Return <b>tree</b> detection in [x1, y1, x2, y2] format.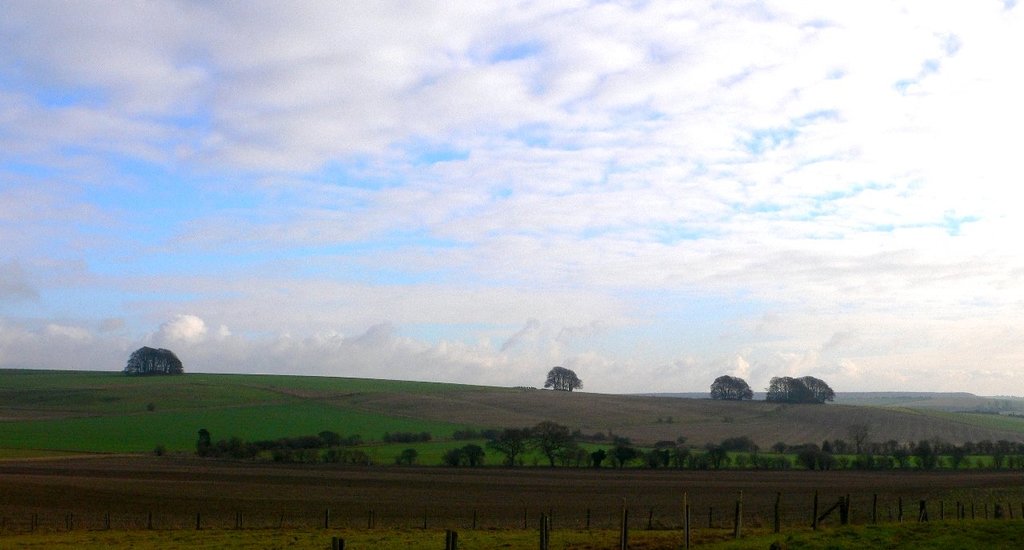
[525, 425, 582, 465].
